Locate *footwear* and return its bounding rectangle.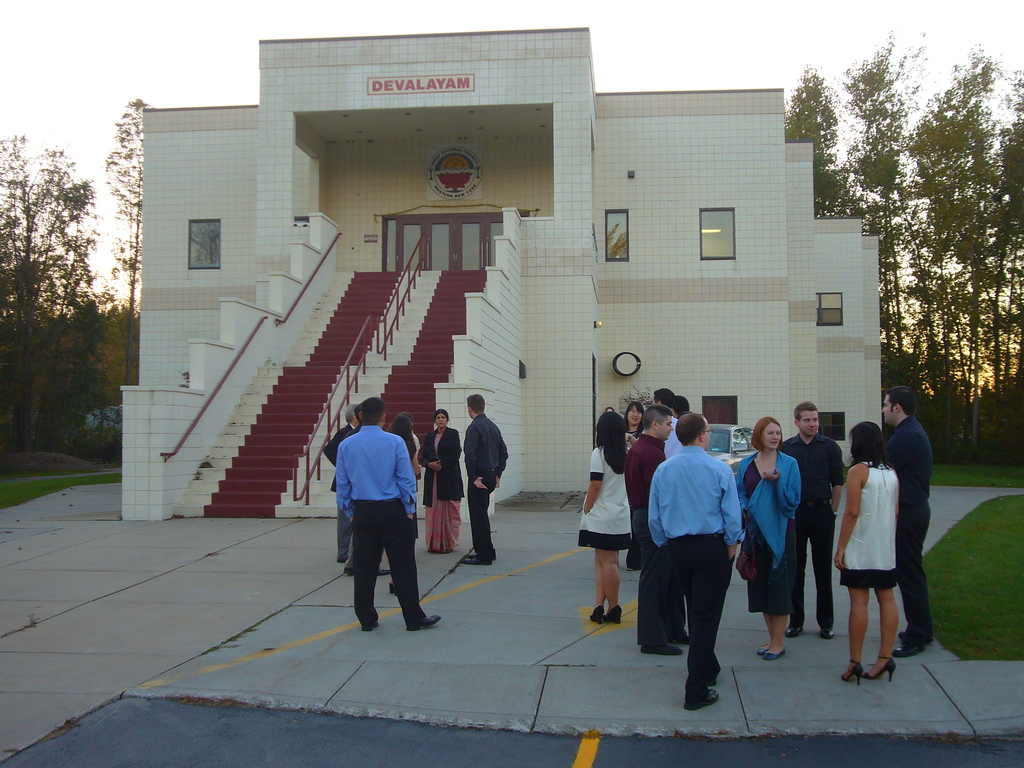
(x1=888, y1=642, x2=925, y2=662).
